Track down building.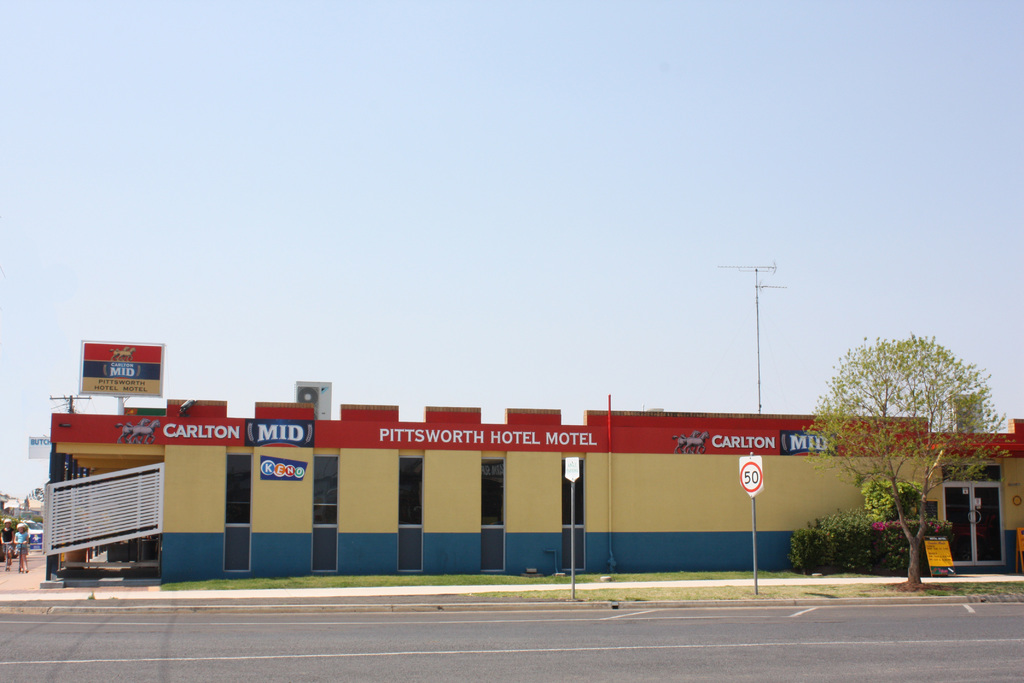
Tracked to select_region(31, 342, 1023, 584).
